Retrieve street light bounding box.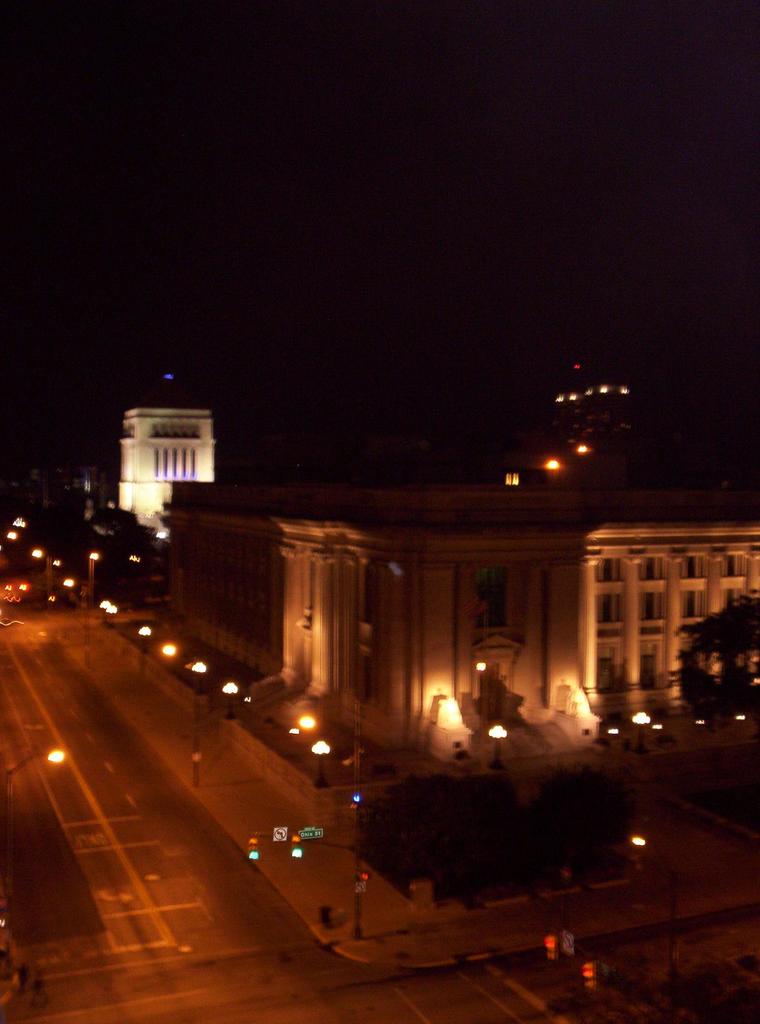
Bounding box: detection(185, 655, 220, 787).
